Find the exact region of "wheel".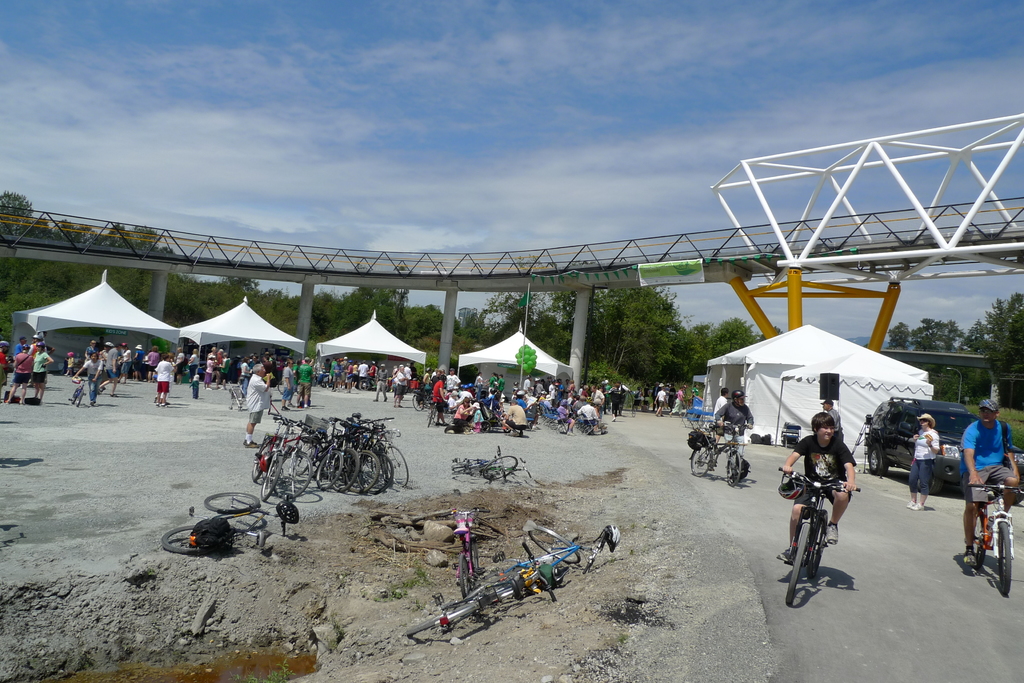
Exact region: left=868, top=445, right=890, bottom=476.
